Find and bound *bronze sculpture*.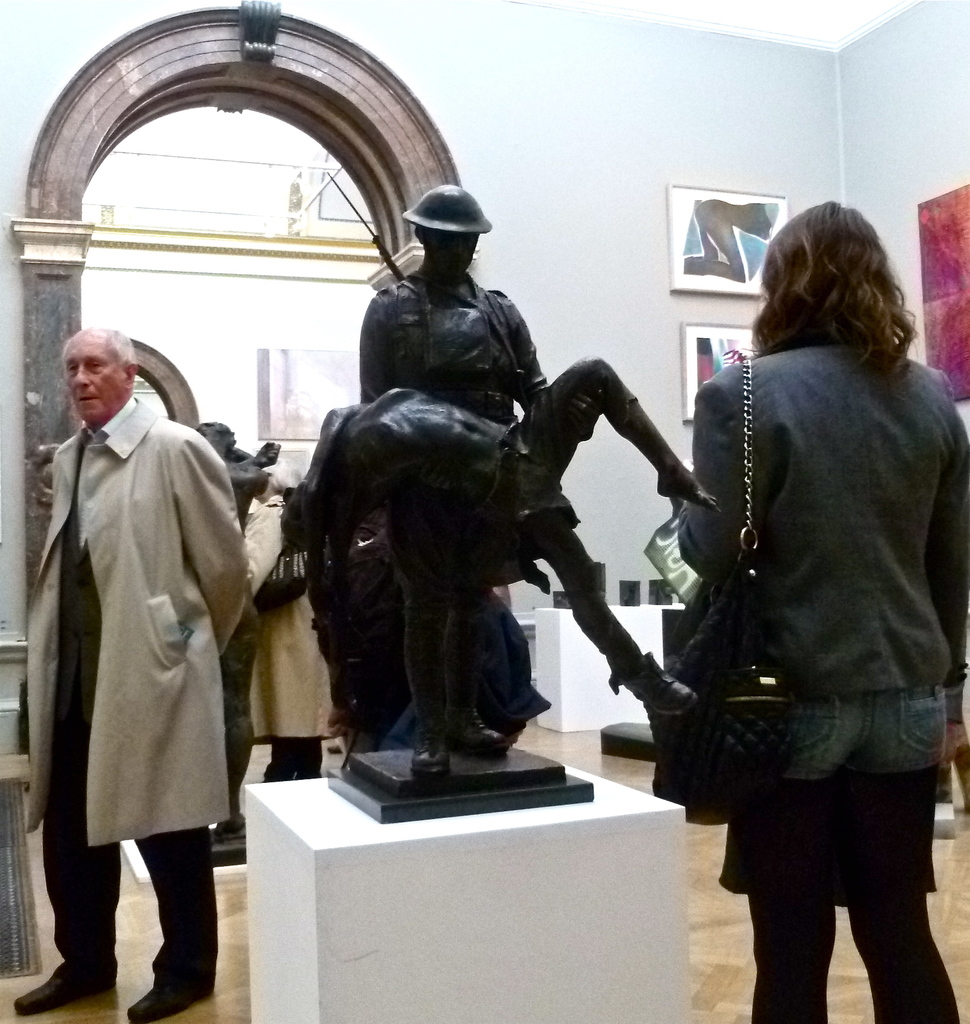
Bound: (284,178,680,814).
